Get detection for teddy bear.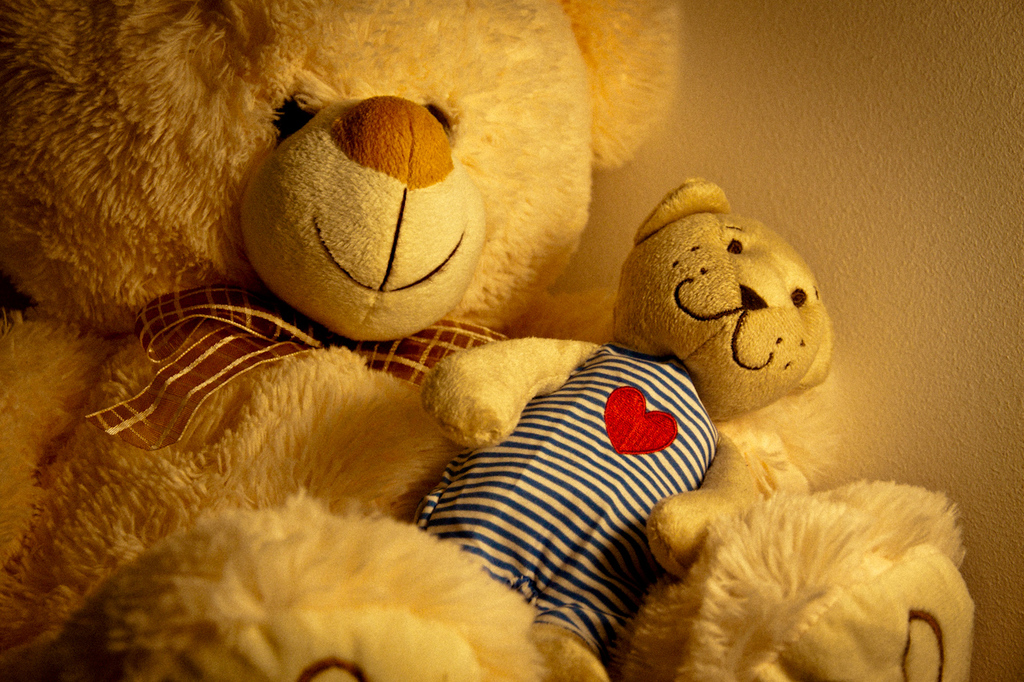
Detection: (left=398, top=175, right=843, bottom=665).
